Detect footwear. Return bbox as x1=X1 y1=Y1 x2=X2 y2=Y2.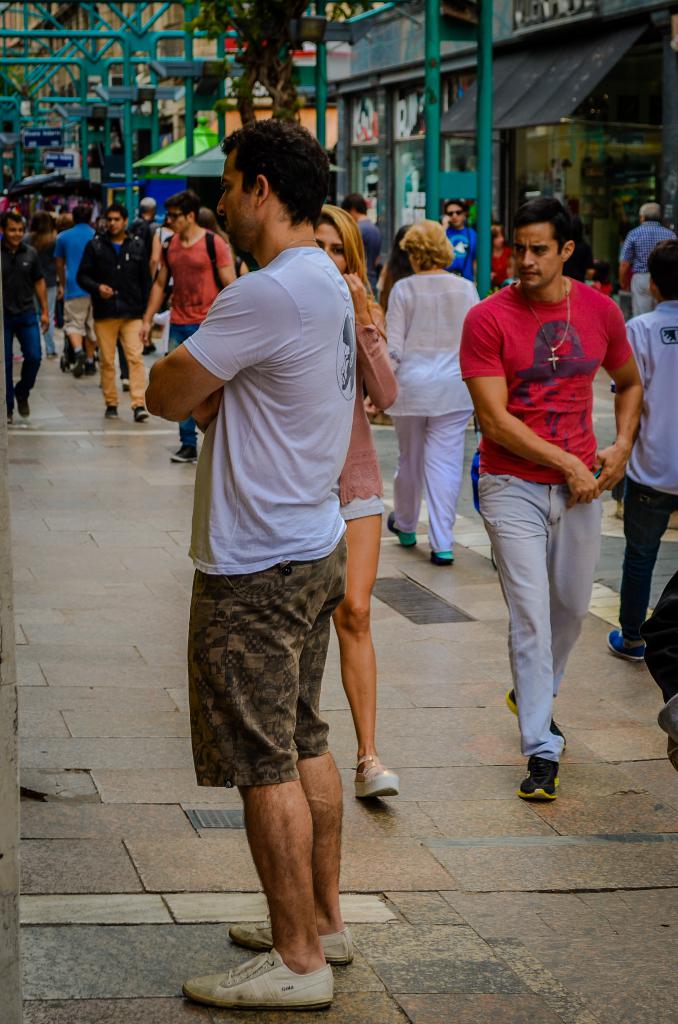
x1=70 y1=358 x2=86 y2=381.
